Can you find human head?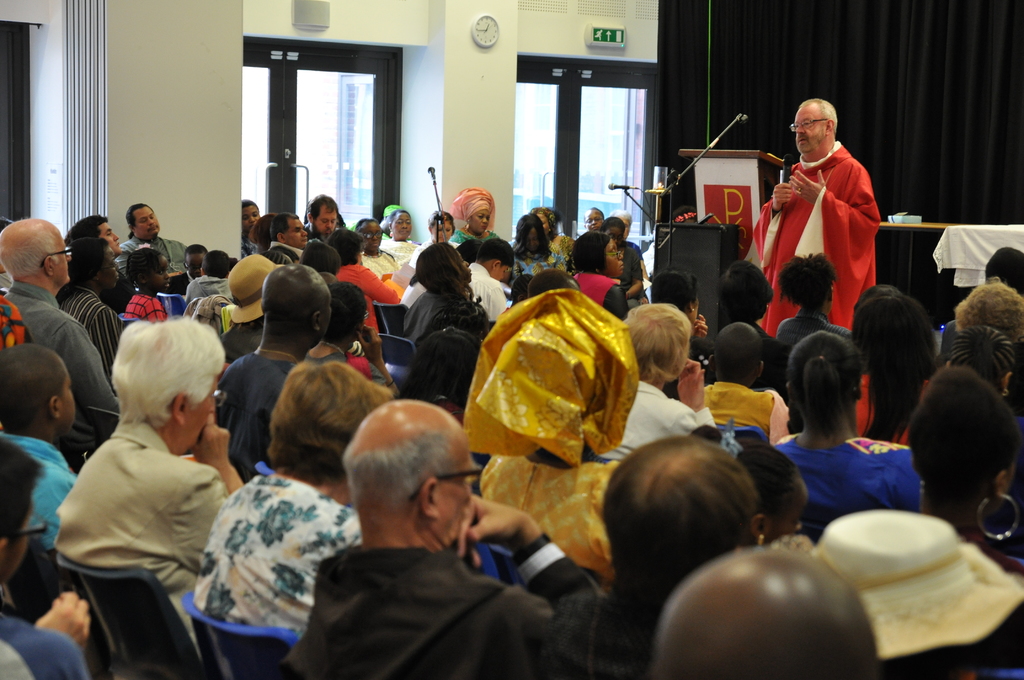
Yes, bounding box: x1=820, y1=511, x2=1011, y2=679.
